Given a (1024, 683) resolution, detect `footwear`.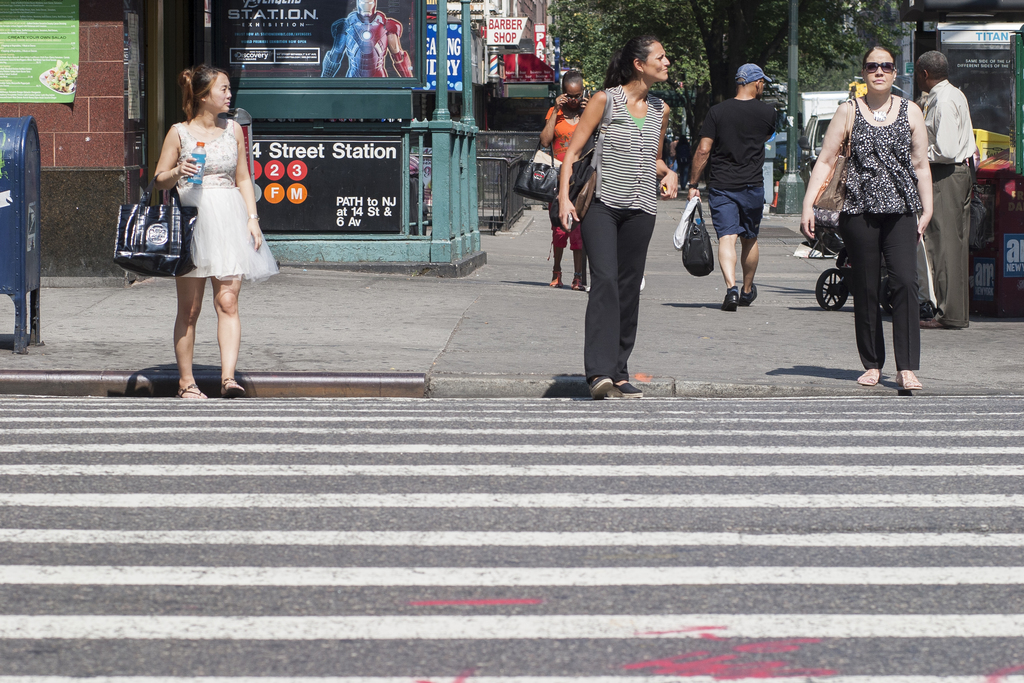
bbox=[553, 269, 564, 287].
